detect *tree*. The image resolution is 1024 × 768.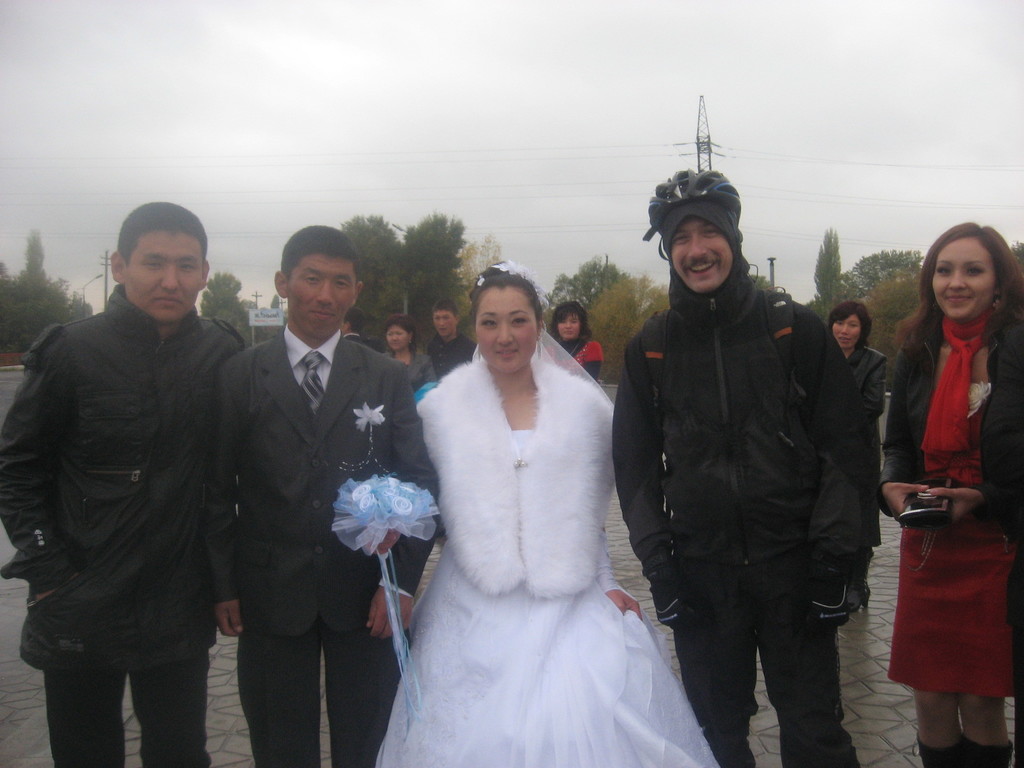
Rect(541, 257, 626, 337).
